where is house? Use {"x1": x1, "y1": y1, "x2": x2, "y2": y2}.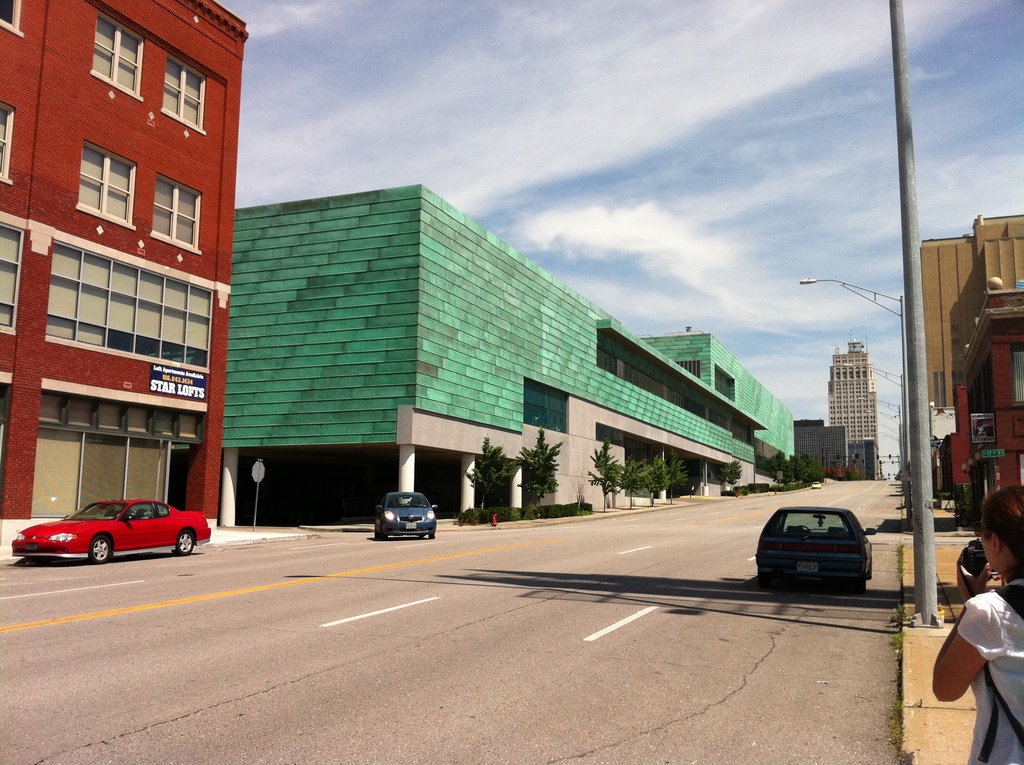
{"x1": 0, "y1": 27, "x2": 243, "y2": 538}.
